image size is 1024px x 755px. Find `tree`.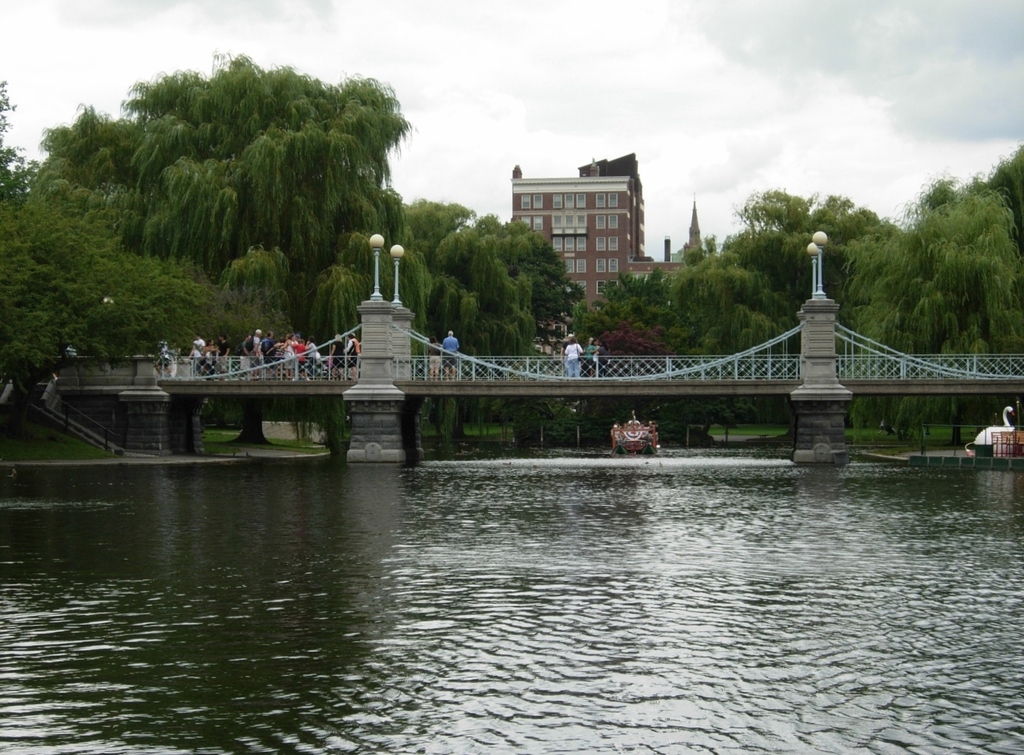
[976, 140, 1023, 214].
